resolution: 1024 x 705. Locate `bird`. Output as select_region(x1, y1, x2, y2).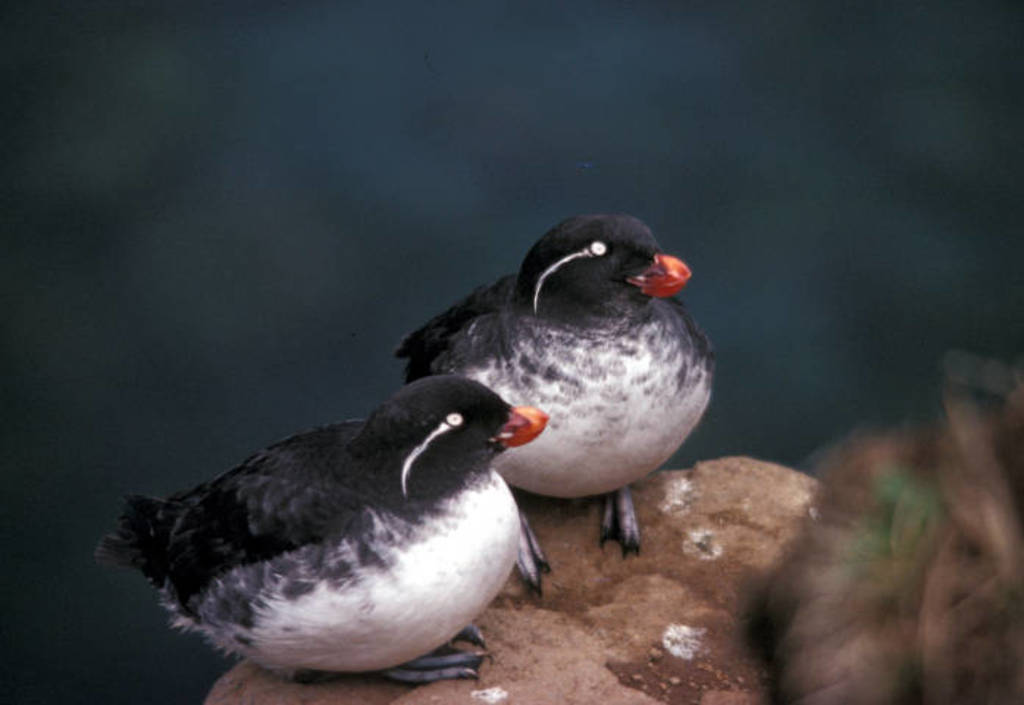
select_region(401, 214, 713, 548).
